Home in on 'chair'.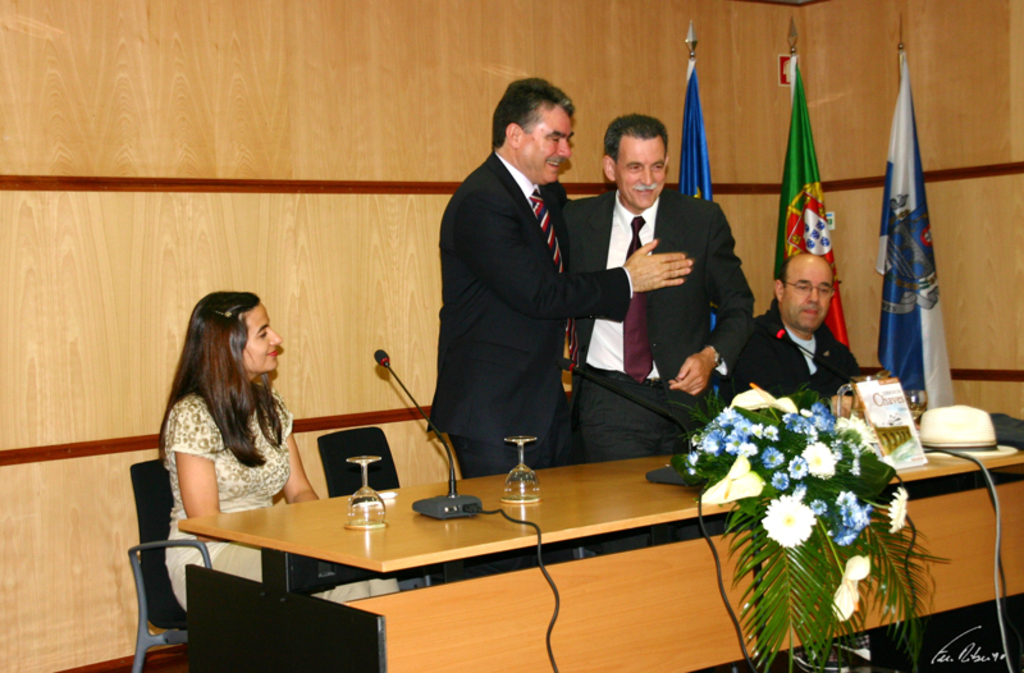
Homed in at box=[316, 426, 399, 500].
